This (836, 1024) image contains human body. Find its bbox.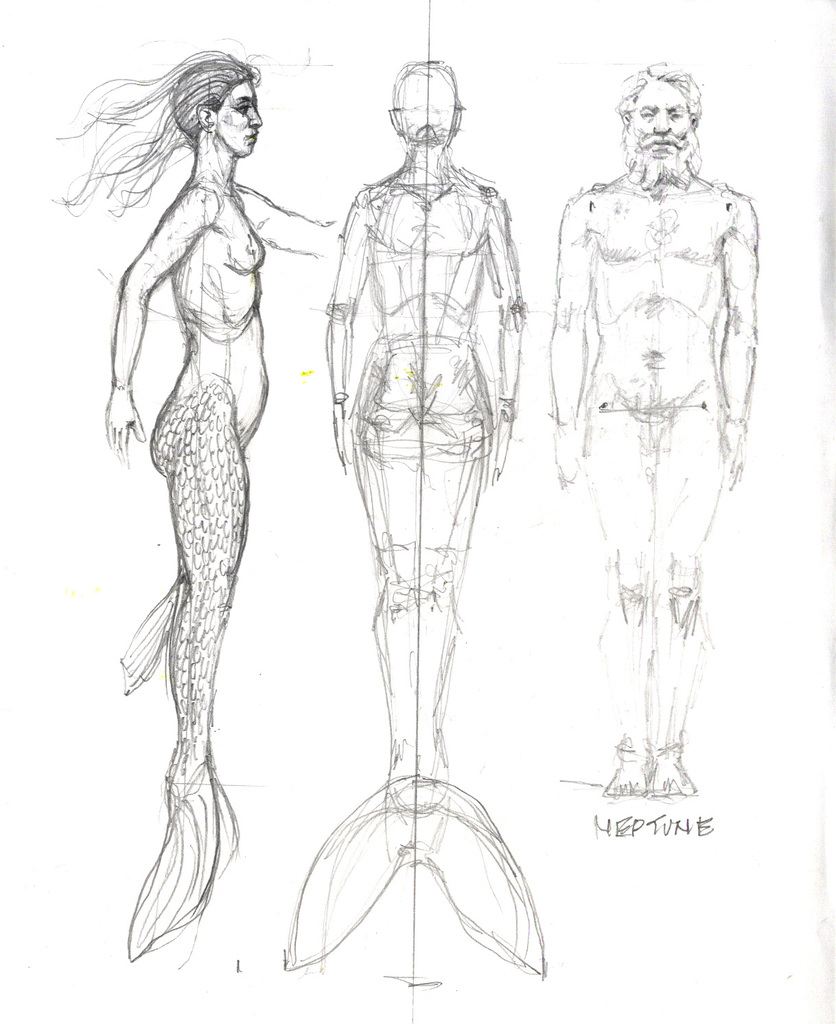
(333,161,544,800).
